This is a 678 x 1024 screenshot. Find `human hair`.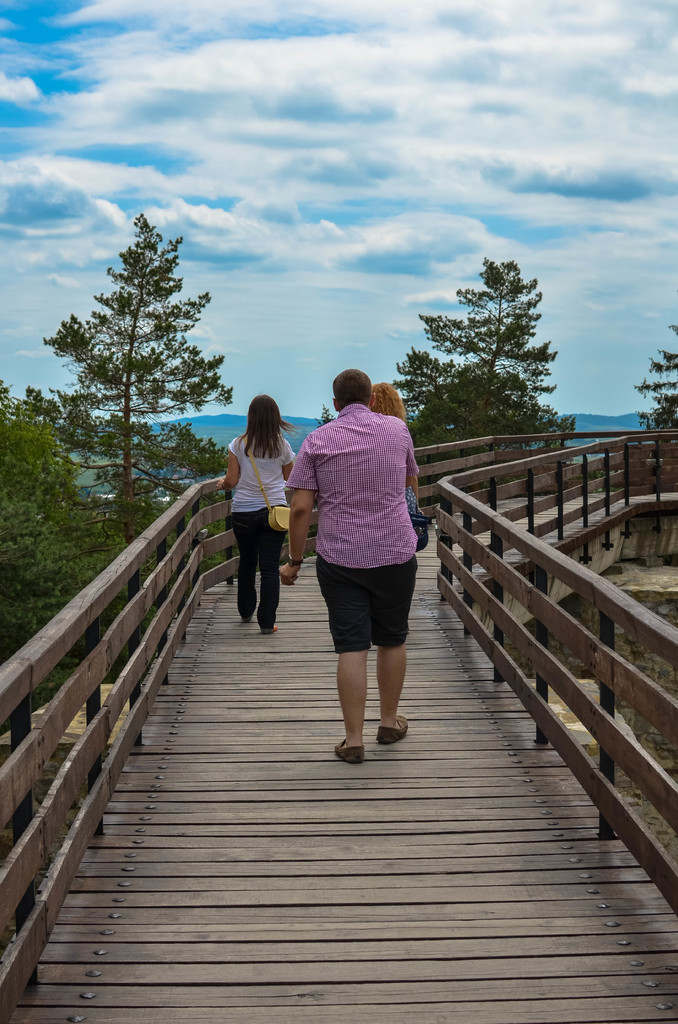
Bounding box: (236, 388, 309, 459).
